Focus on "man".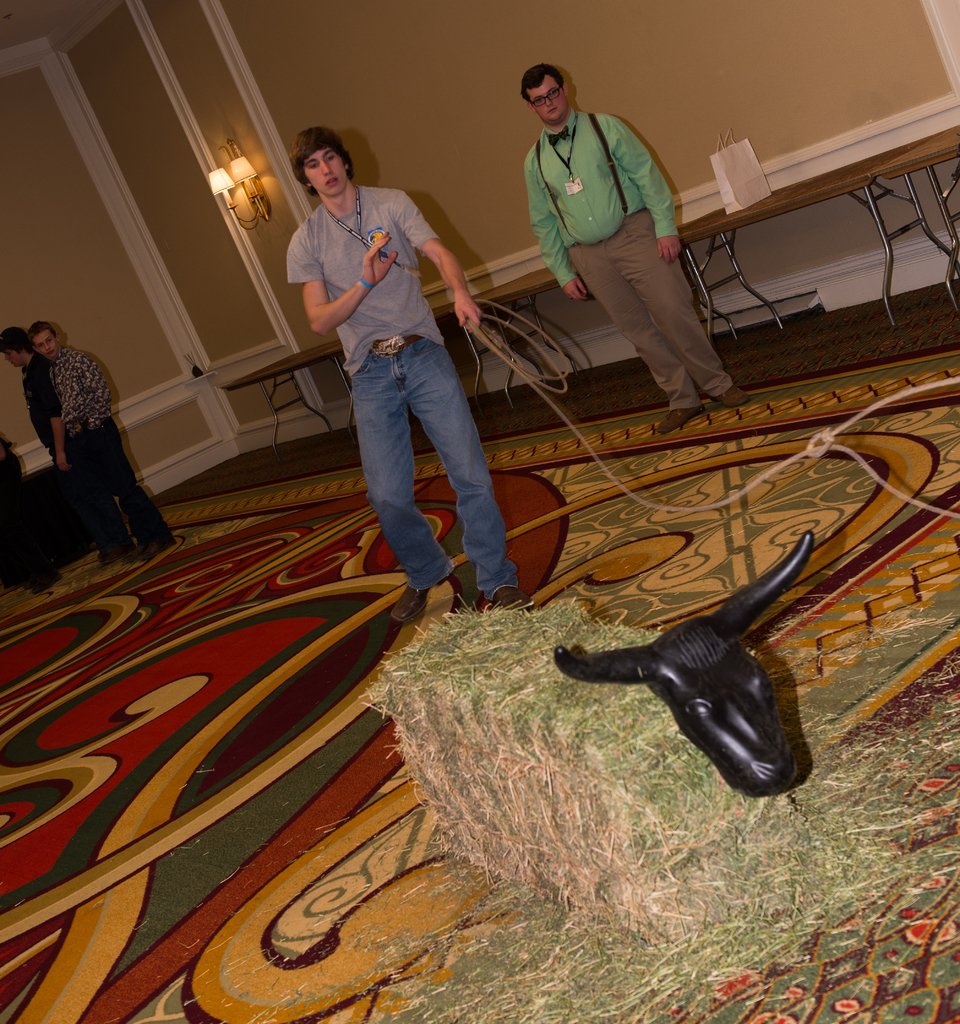
Focused at 290:118:533:630.
